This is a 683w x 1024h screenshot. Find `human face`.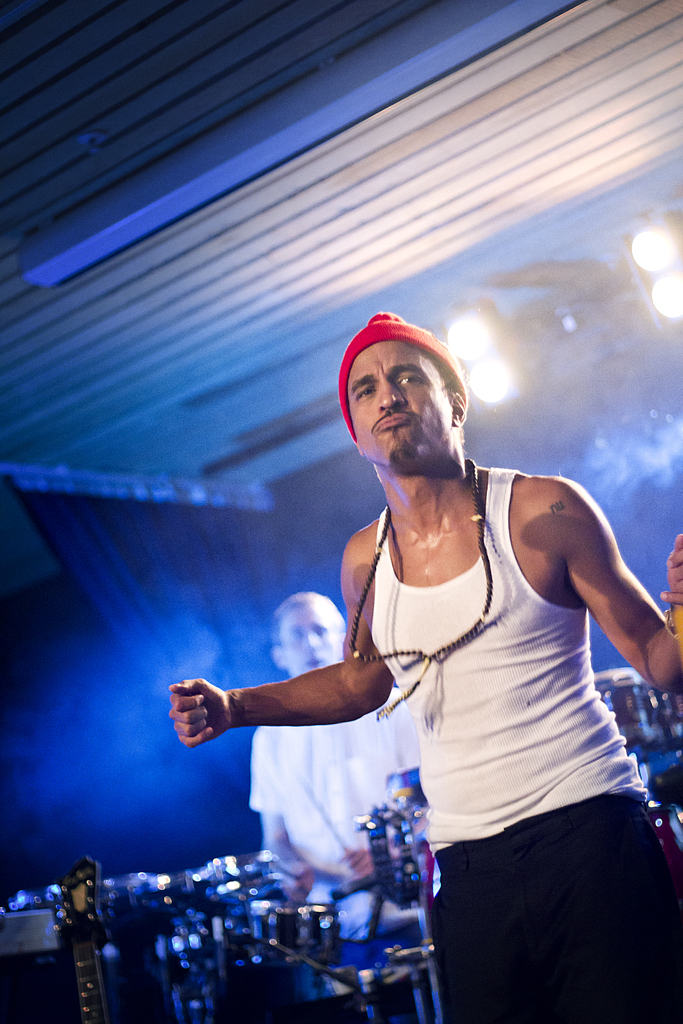
Bounding box: x1=276 y1=603 x2=344 y2=671.
